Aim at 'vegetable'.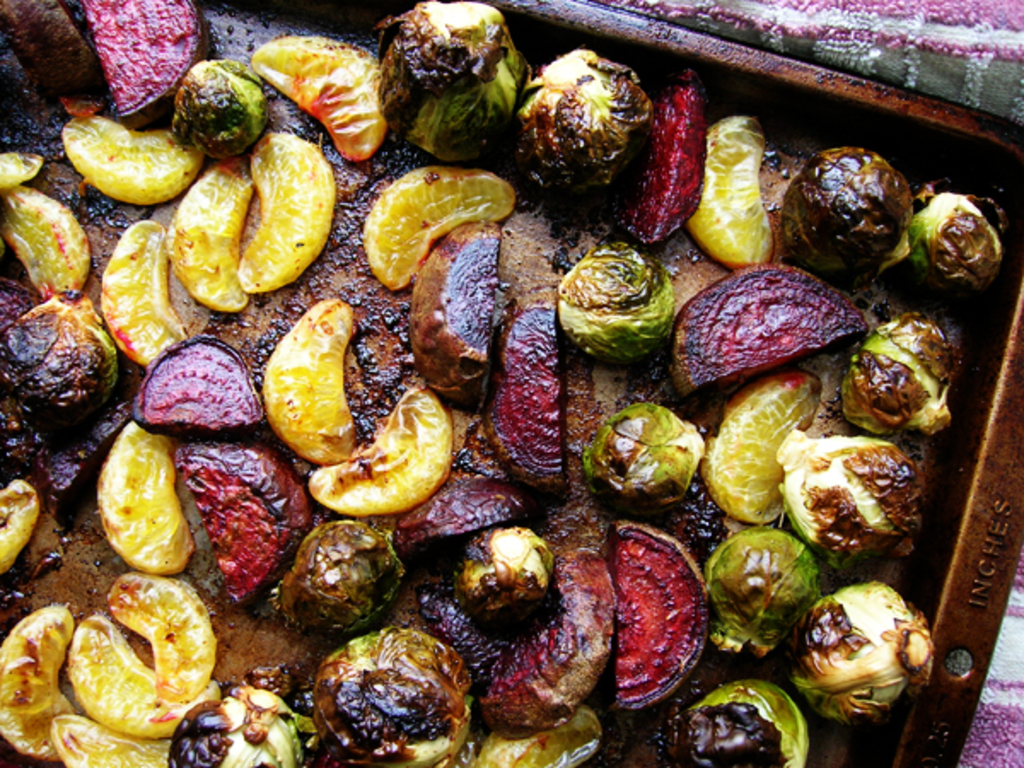
Aimed at locate(0, 288, 126, 428).
